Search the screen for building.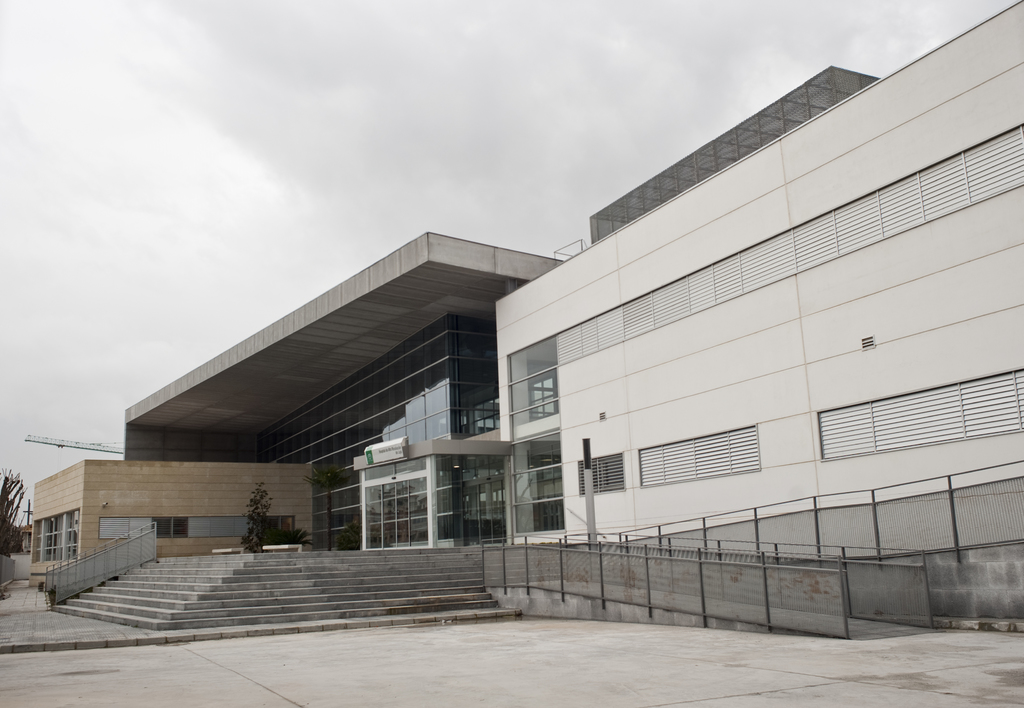
Found at 28 0 1023 632.
